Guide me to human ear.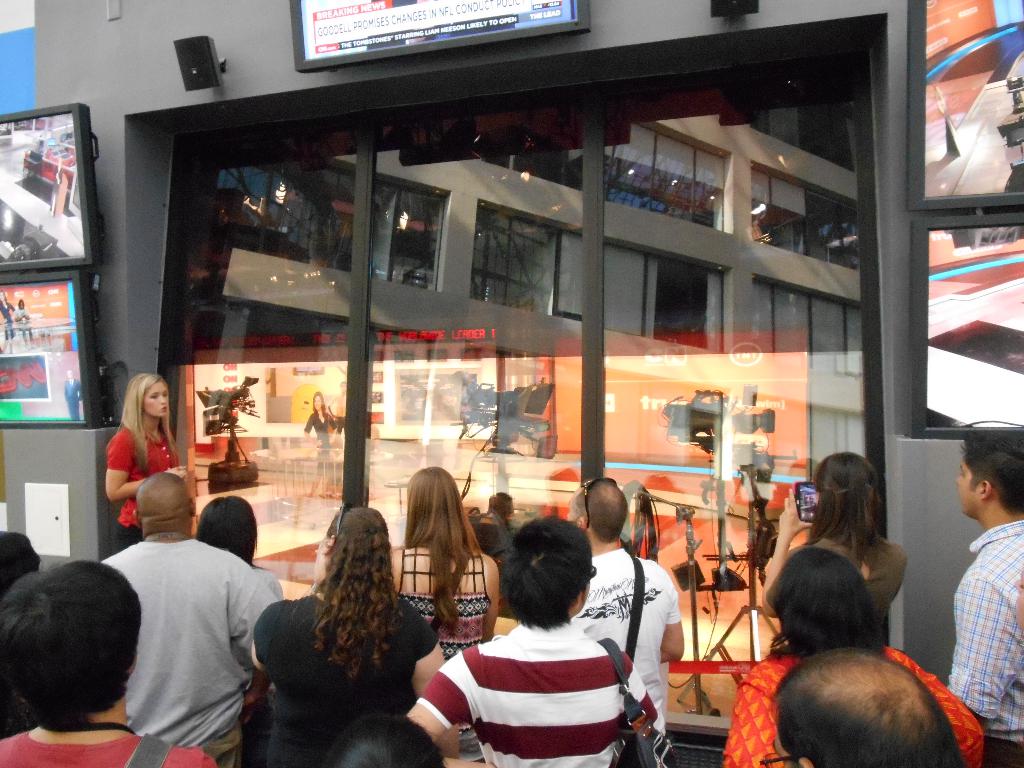
Guidance: bbox=(577, 518, 586, 528).
